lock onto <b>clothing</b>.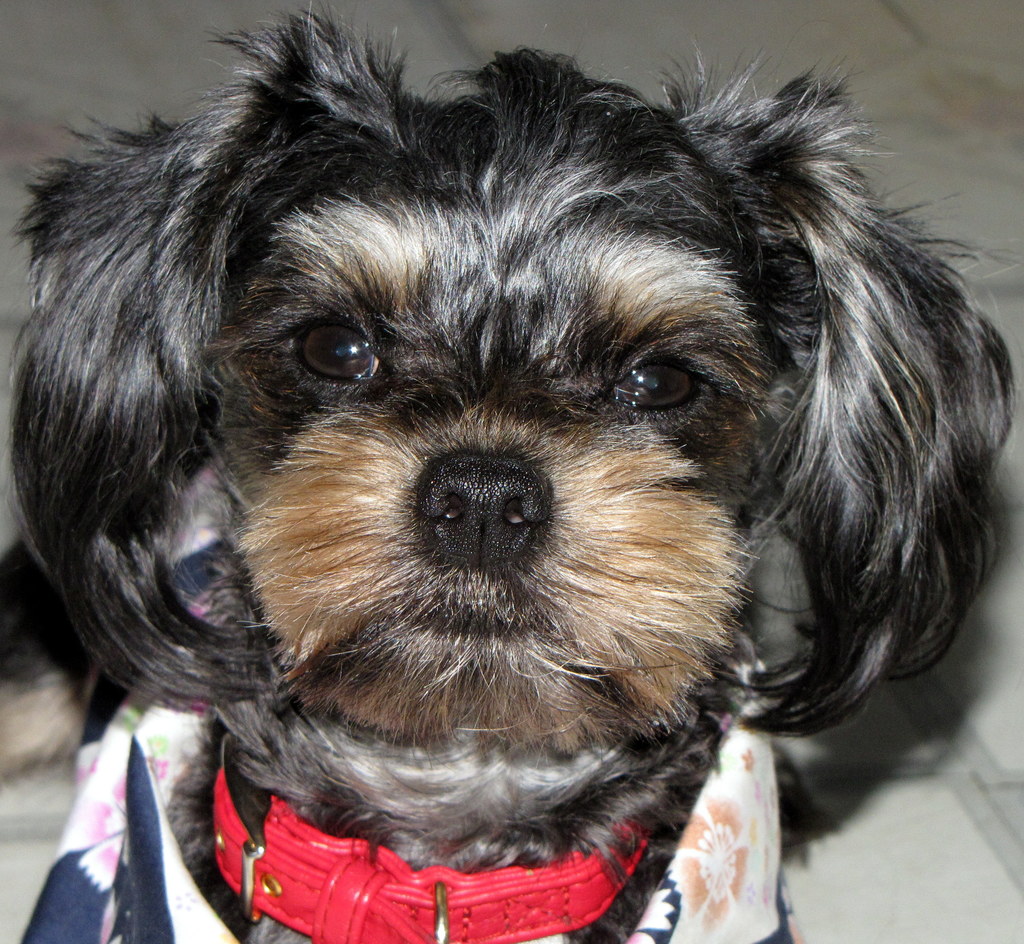
Locked: left=9, top=461, right=803, bottom=942.
